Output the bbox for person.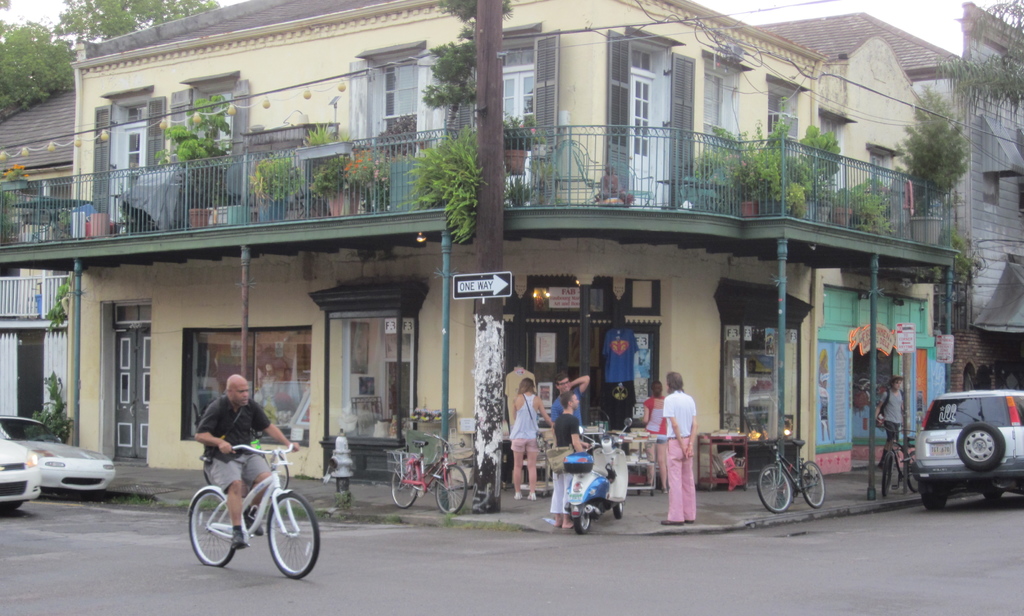
[199,377,298,553].
